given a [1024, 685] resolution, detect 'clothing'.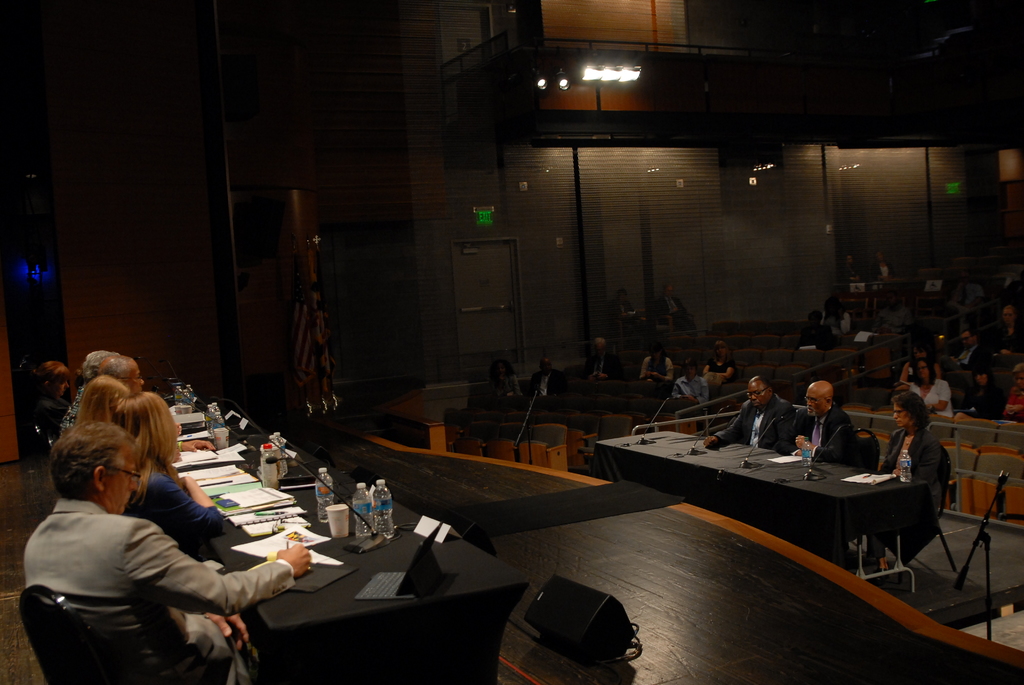
<region>837, 312, 848, 329</region>.
